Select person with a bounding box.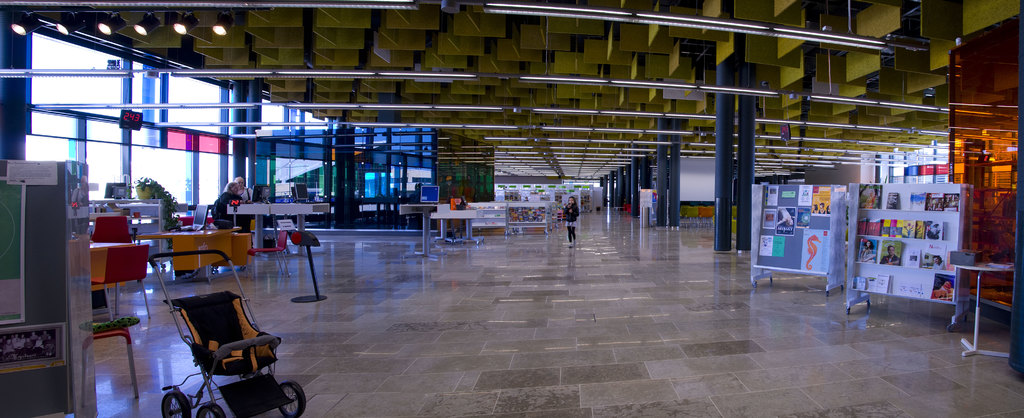
{"x1": 211, "y1": 182, "x2": 243, "y2": 232}.
